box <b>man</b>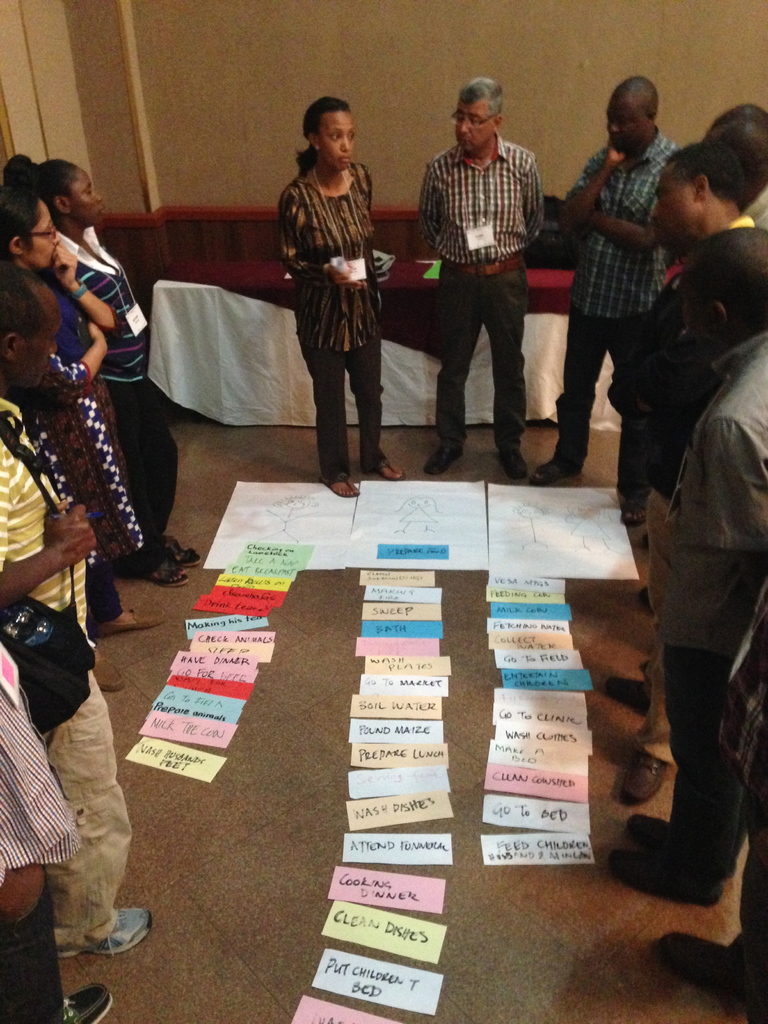
BBox(0, 394, 156, 954)
